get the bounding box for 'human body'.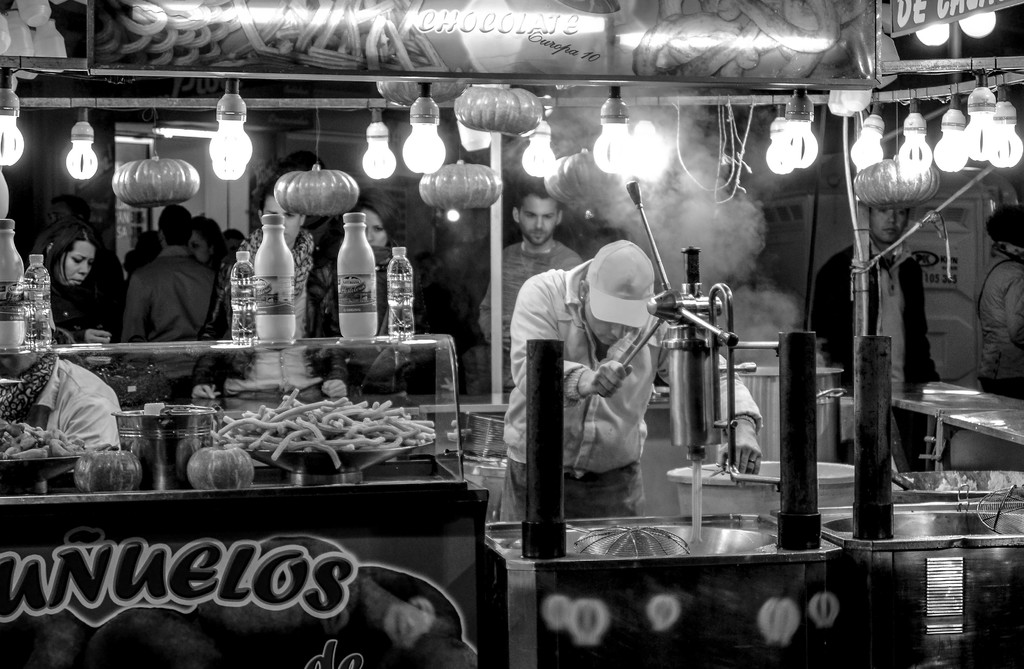
bbox(207, 227, 342, 338).
